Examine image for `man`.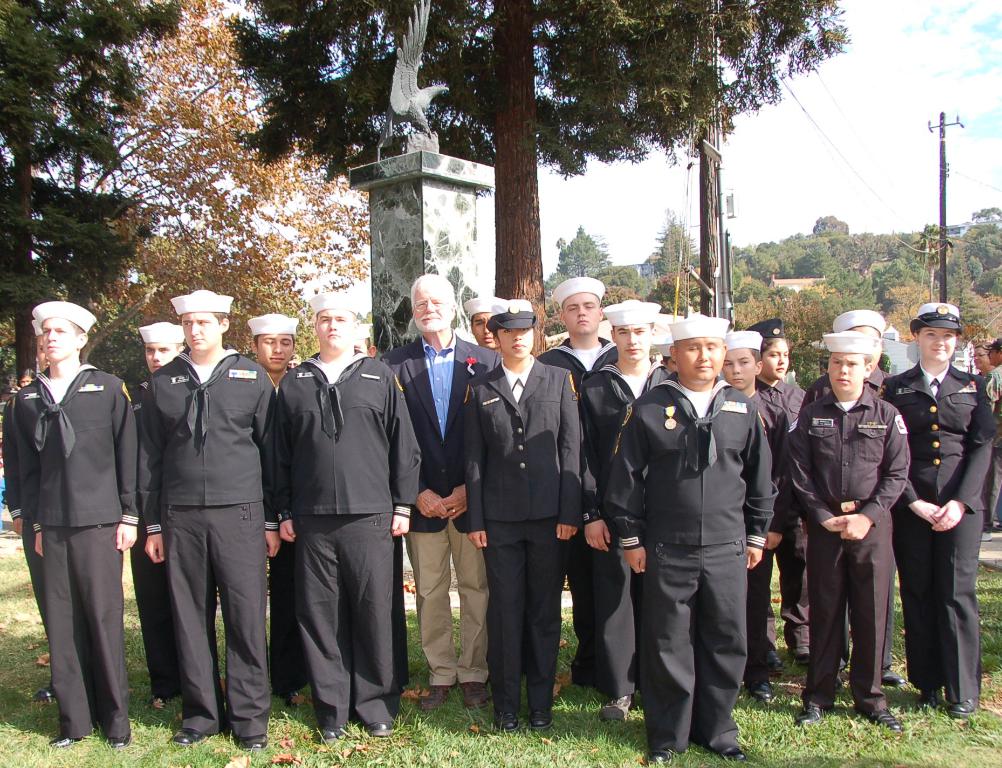
Examination result: bbox(135, 286, 277, 752).
